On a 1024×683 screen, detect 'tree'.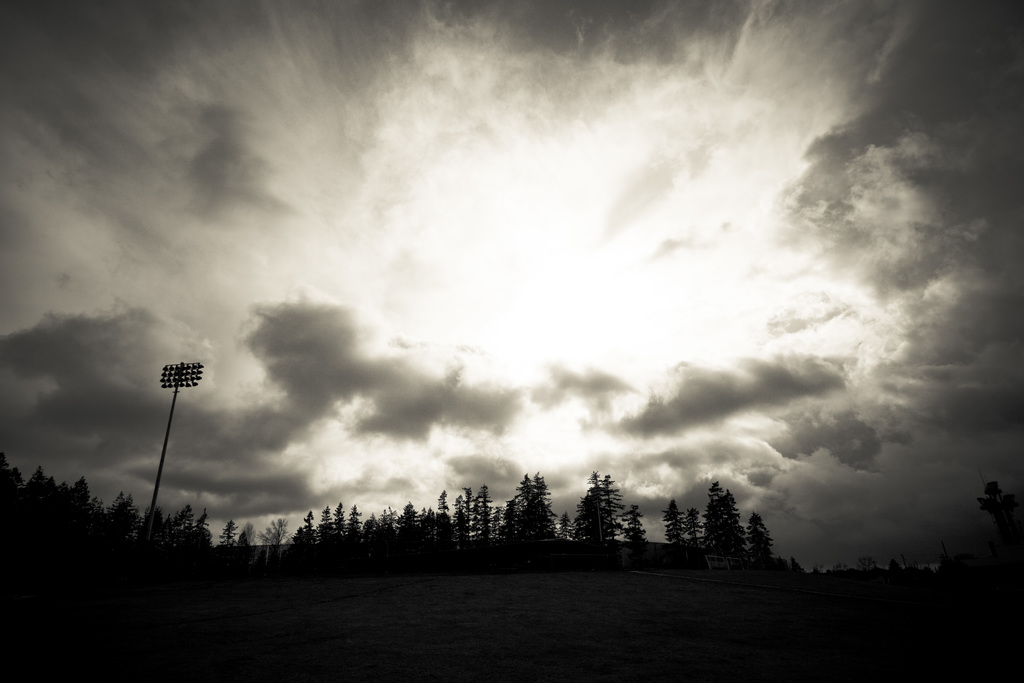
region(220, 520, 236, 555).
